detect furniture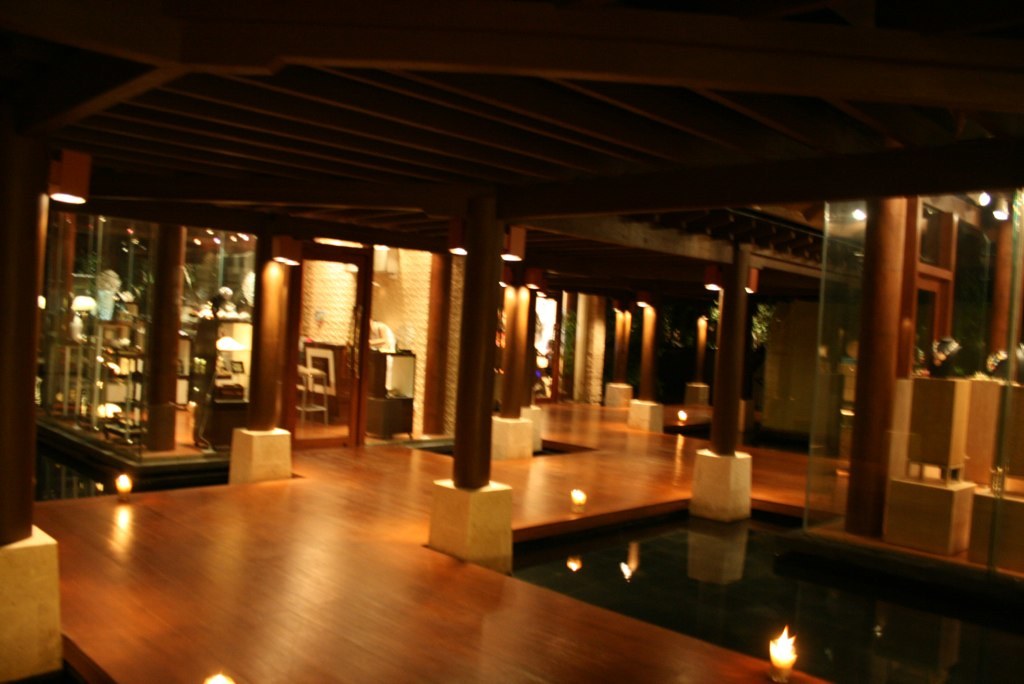
[887, 480, 972, 554]
